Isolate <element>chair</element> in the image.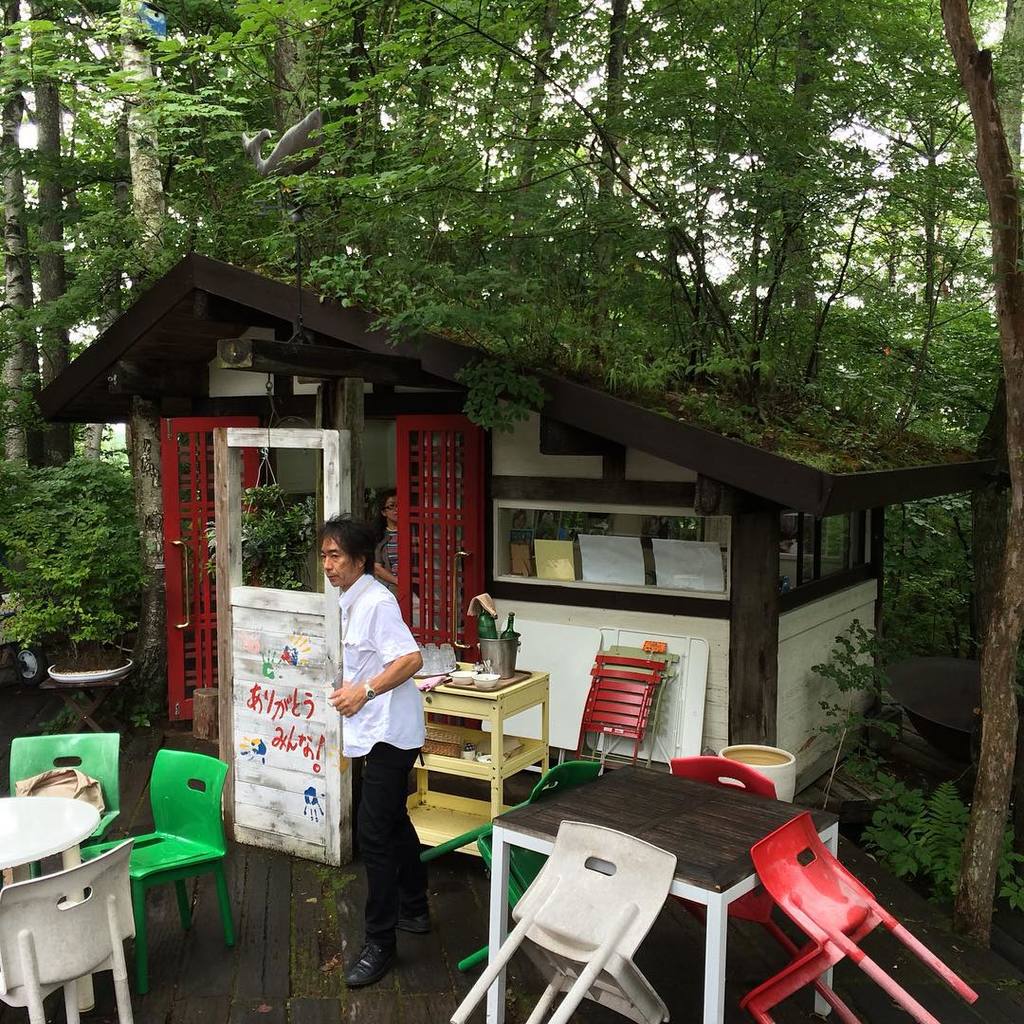
Isolated region: [x1=448, y1=819, x2=673, y2=1023].
